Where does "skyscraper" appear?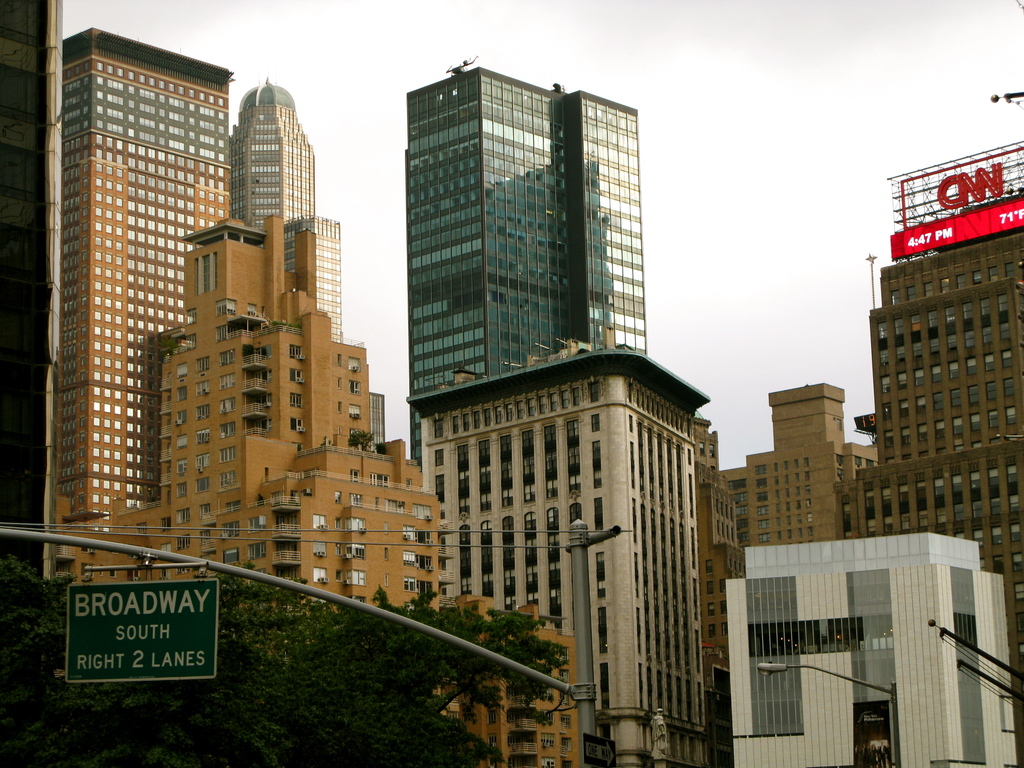
Appears at (404,64,647,465).
